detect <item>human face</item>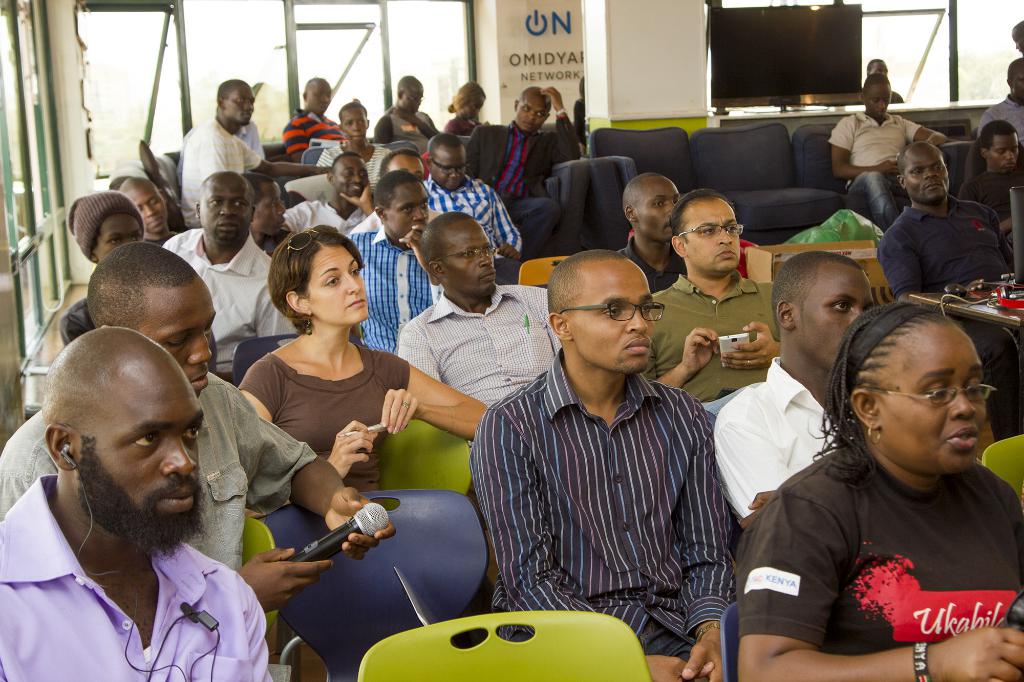
detection(343, 110, 365, 146)
